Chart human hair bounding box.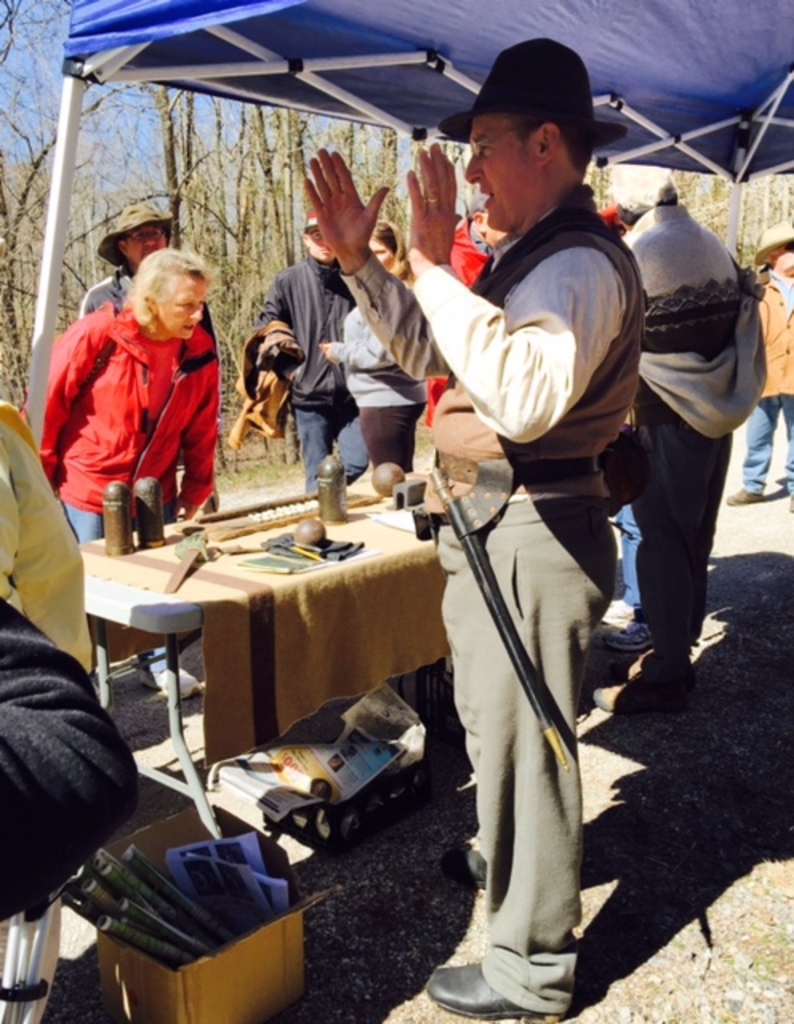
Charted: (507,112,594,173).
